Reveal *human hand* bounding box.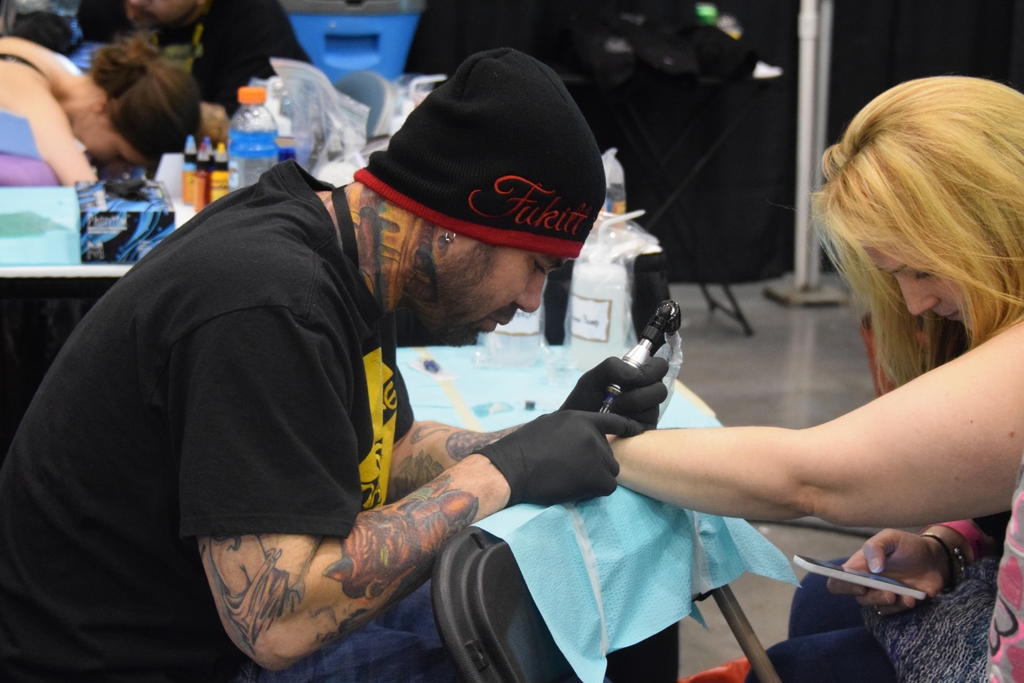
Revealed: [559, 352, 671, 428].
